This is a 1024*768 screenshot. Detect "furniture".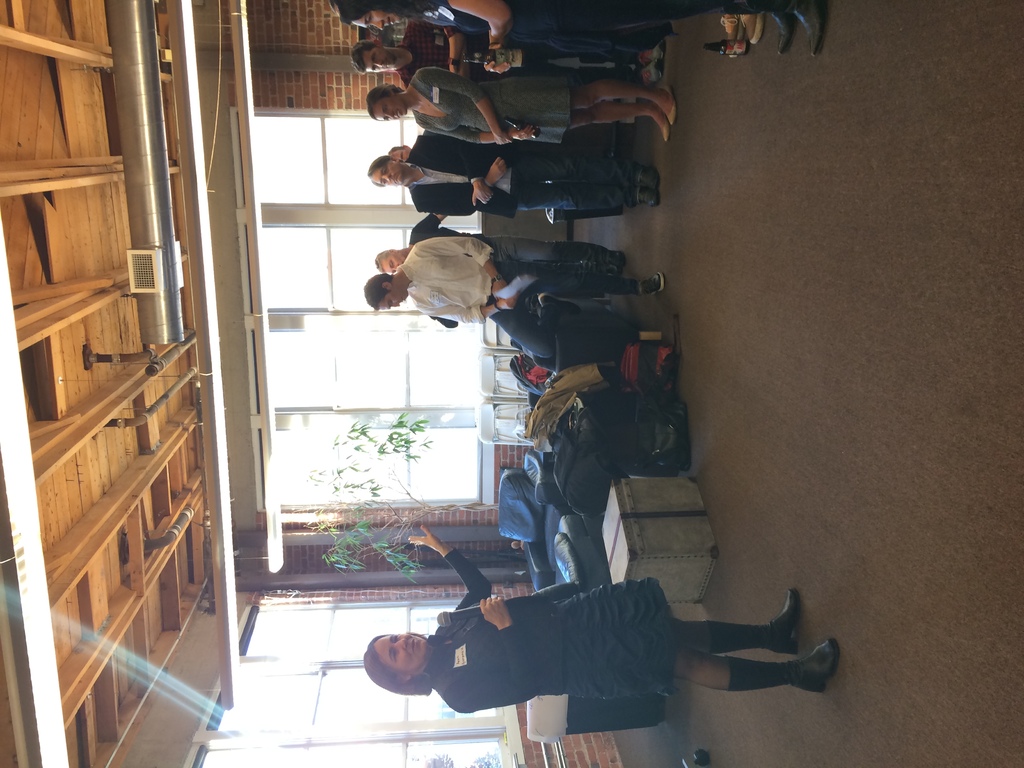
bbox=(498, 447, 604, 593).
